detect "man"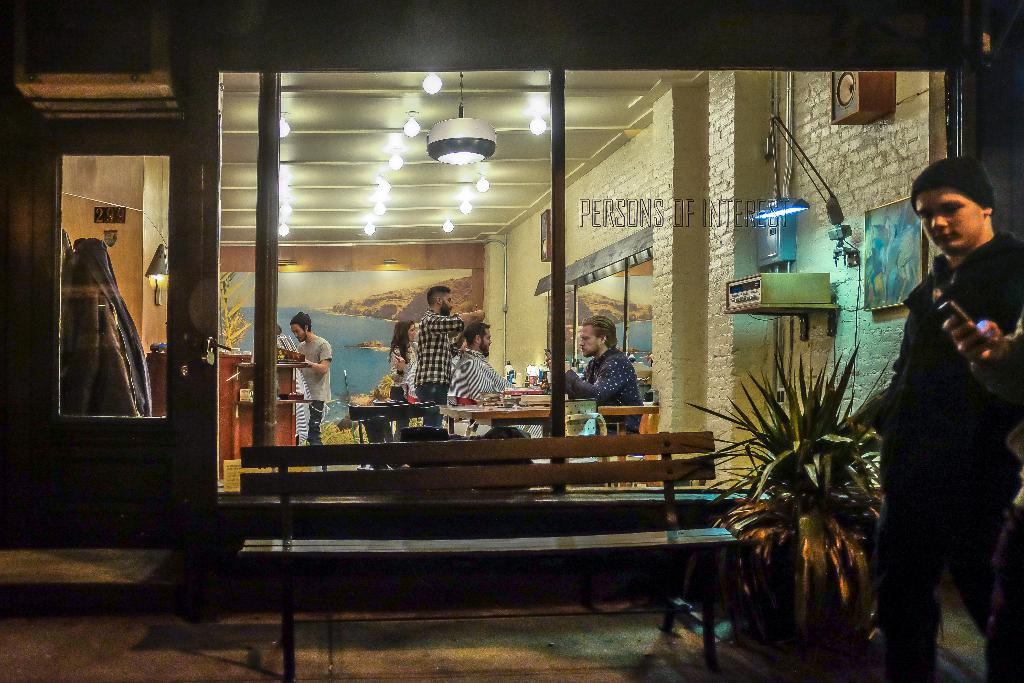
548/310/659/436
